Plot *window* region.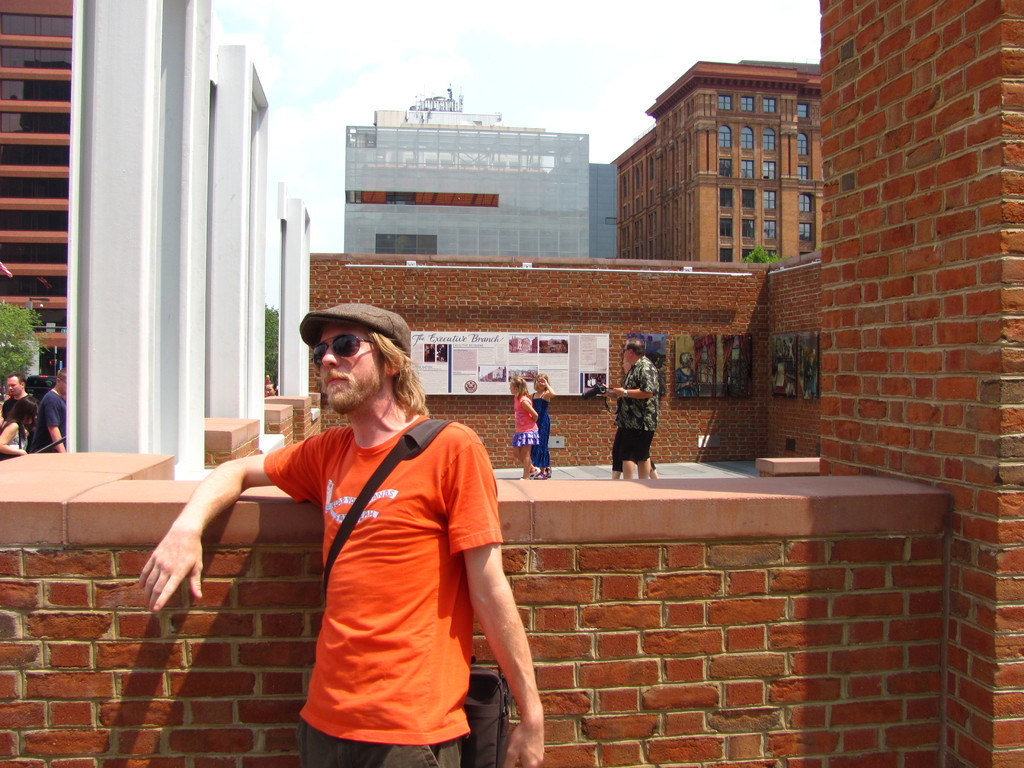
Plotted at l=717, t=184, r=734, b=210.
